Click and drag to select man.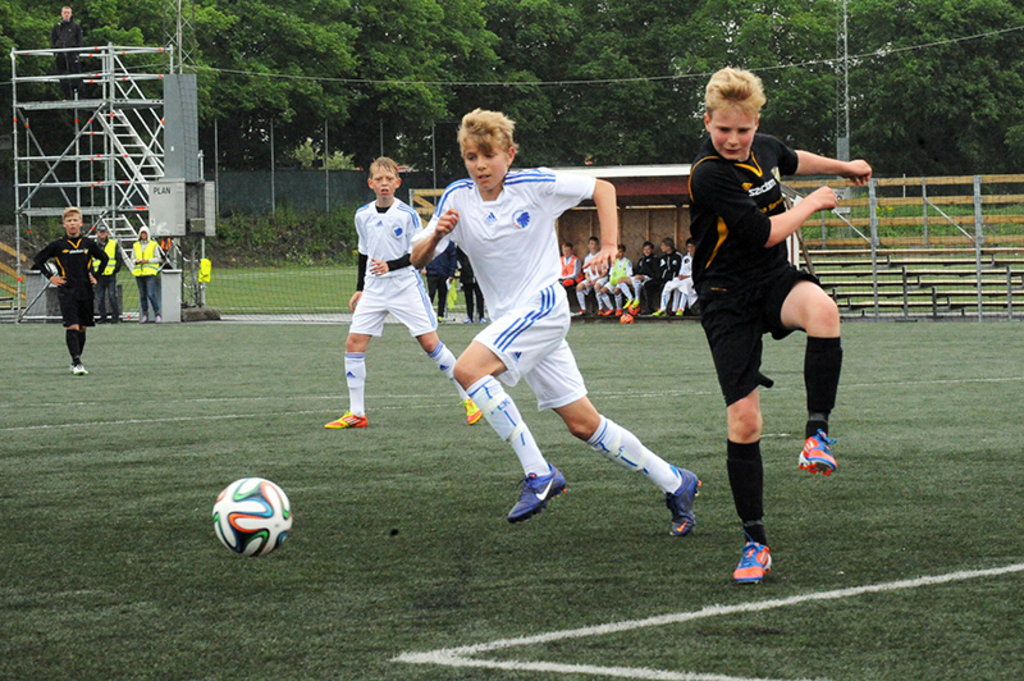
Selection: box(47, 6, 84, 100).
